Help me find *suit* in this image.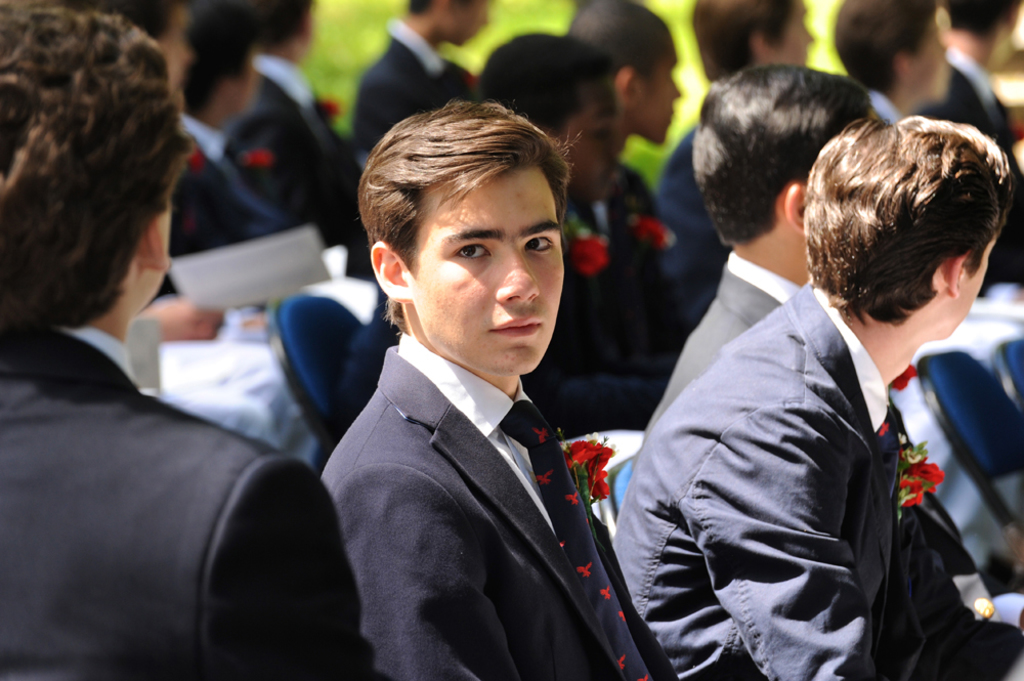
Found it: [0,322,381,680].
